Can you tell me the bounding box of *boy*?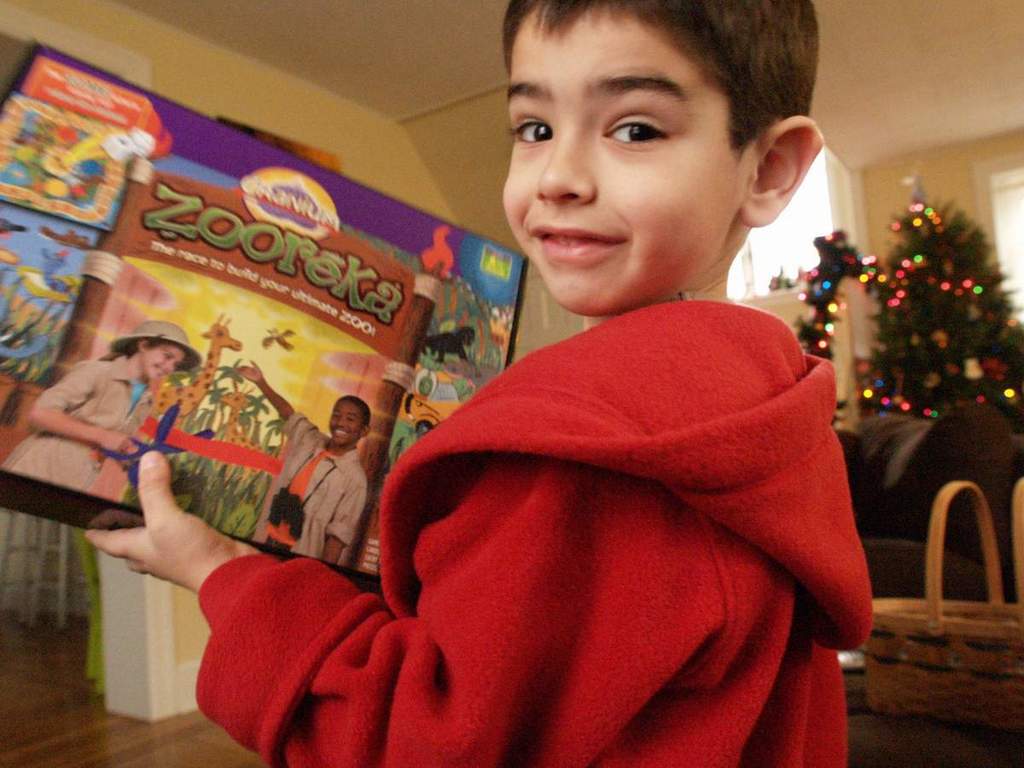
282, 38, 873, 713.
